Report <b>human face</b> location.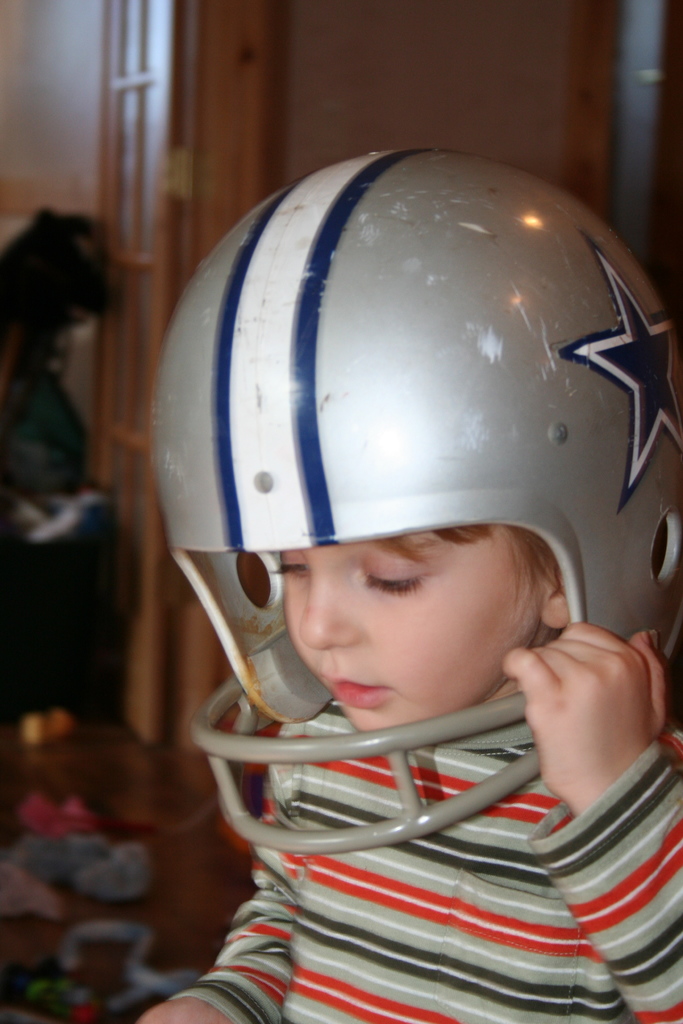
Report: bbox=[268, 526, 536, 730].
